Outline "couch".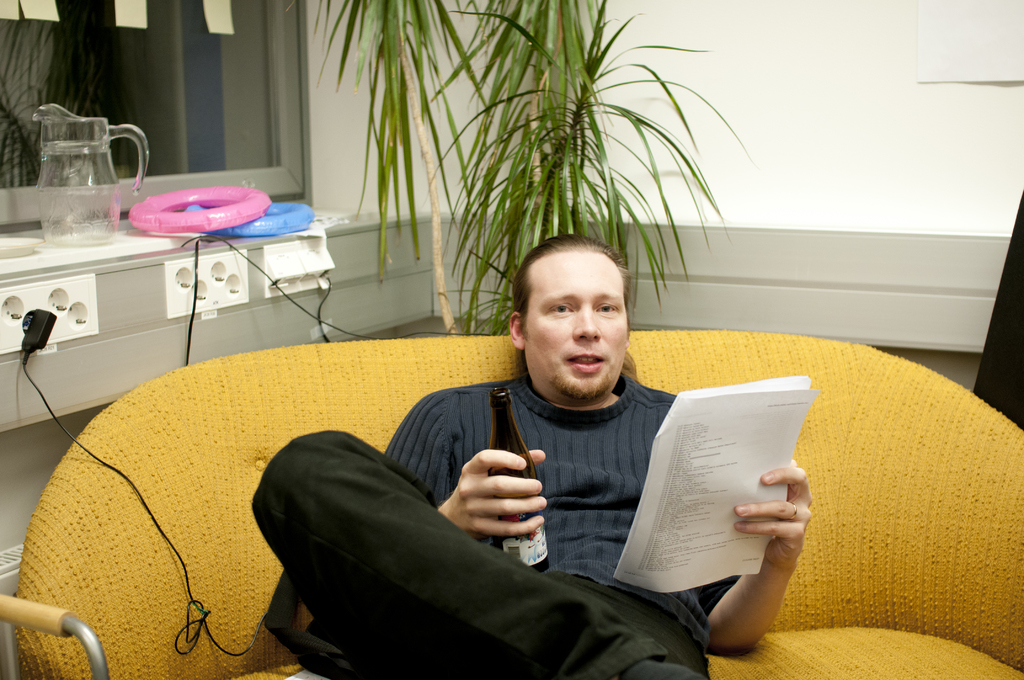
Outline: {"x1": 7, "y1": 332, "x2": 1023, "y2": 679}.
